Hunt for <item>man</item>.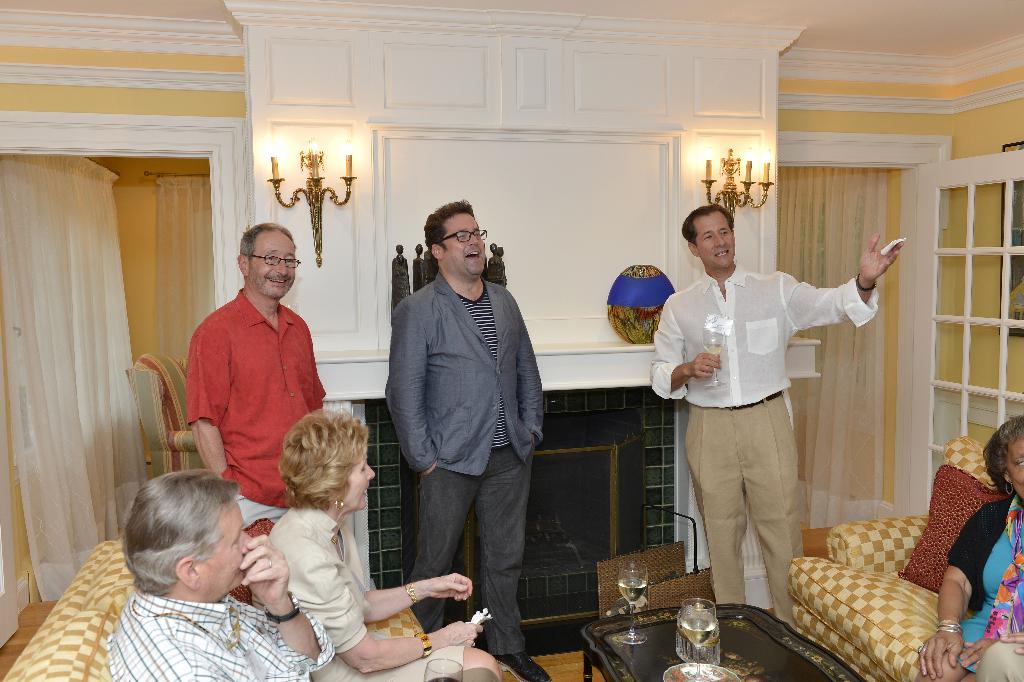
Hunted down at BBox(650, 197, 905, 632).
